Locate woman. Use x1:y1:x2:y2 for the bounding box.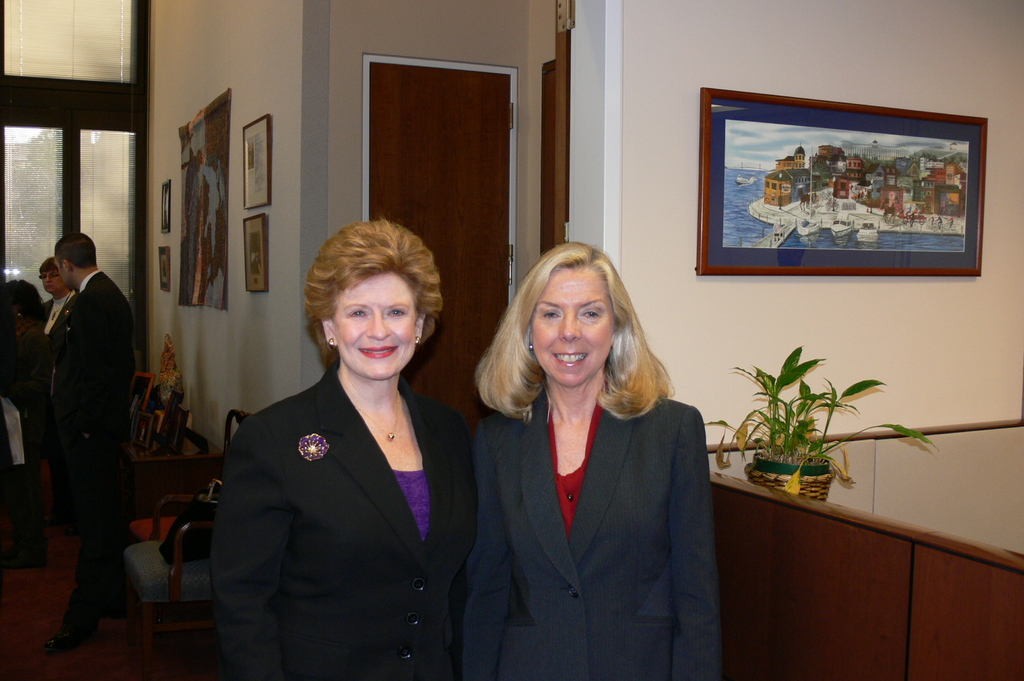
468:234:722:680.
